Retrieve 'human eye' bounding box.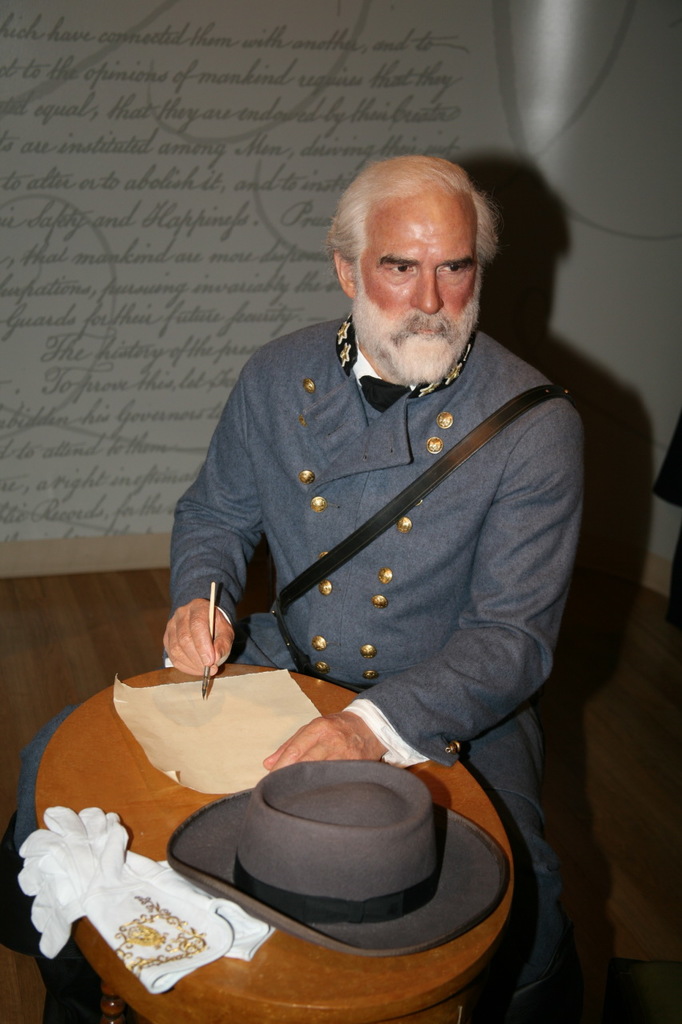
Bounding box: (441, 258, 469, 279).
